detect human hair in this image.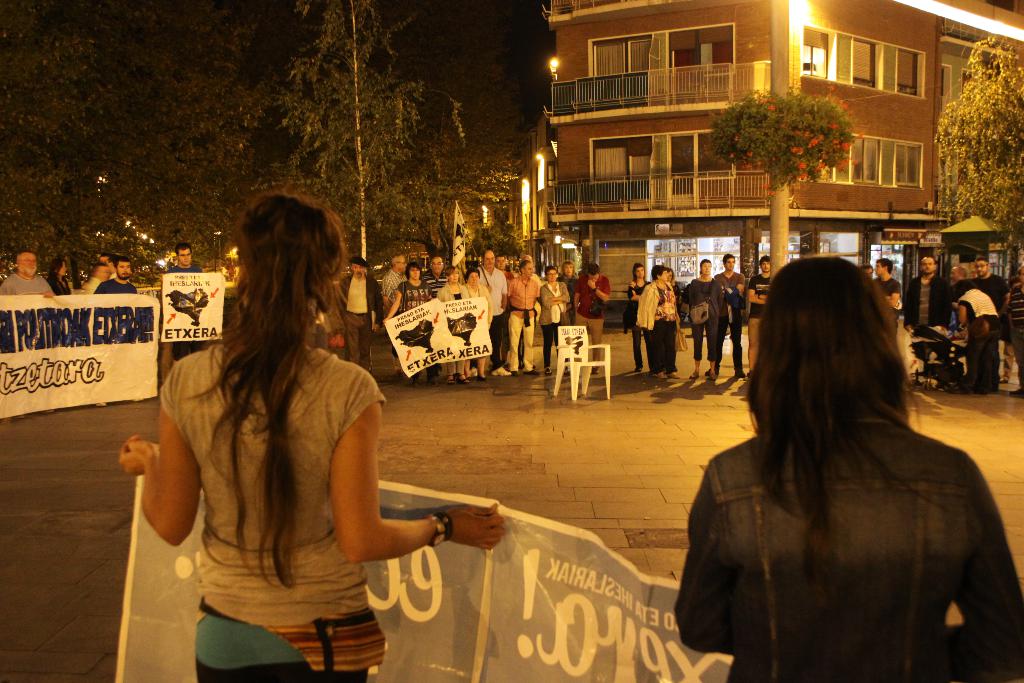
Detection: left=176, top=244, right=192, bottom=255.
